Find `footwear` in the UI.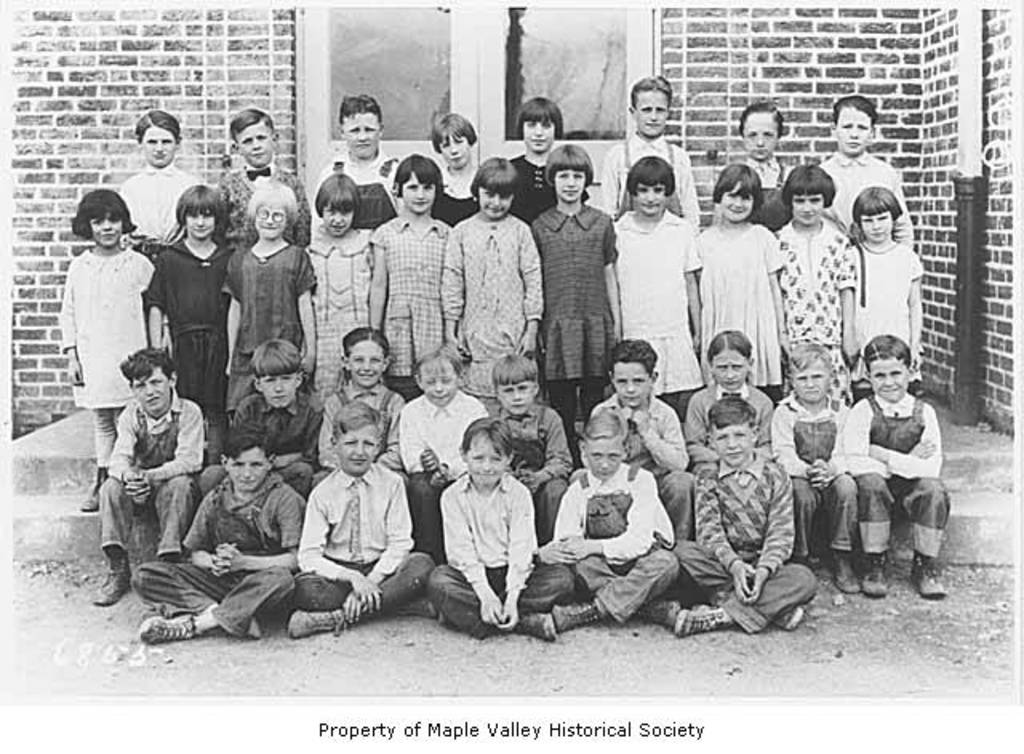
UI element at <box>134,612,195,642</box>.
